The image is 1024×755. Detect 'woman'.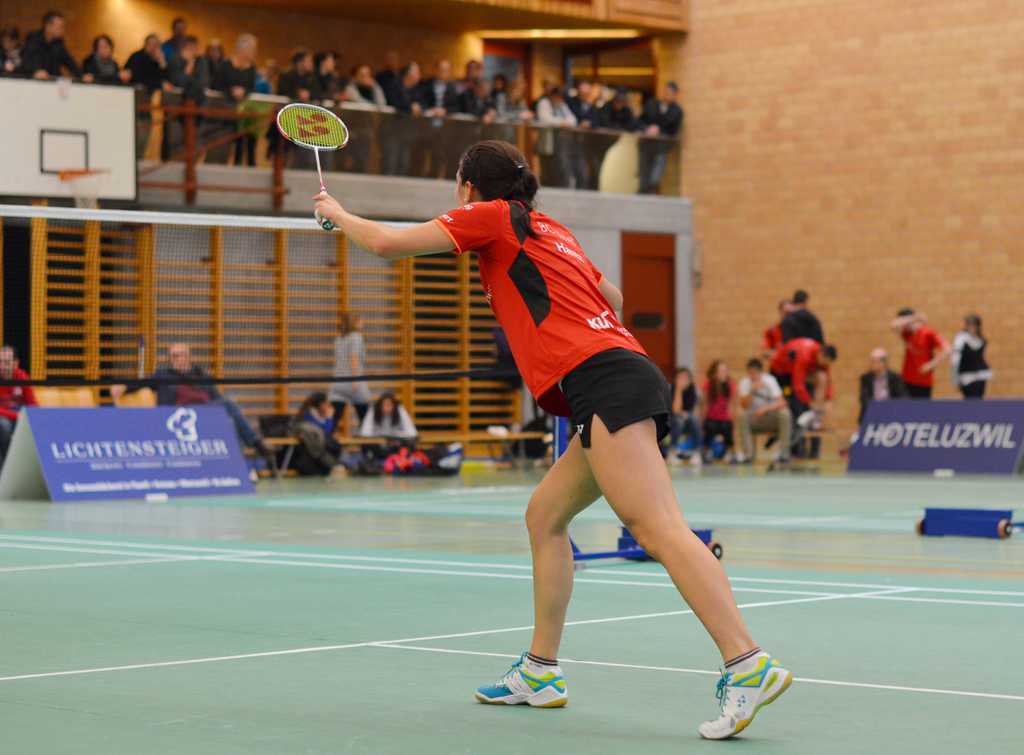
Detection: crop(358, 389, 421, 477).
